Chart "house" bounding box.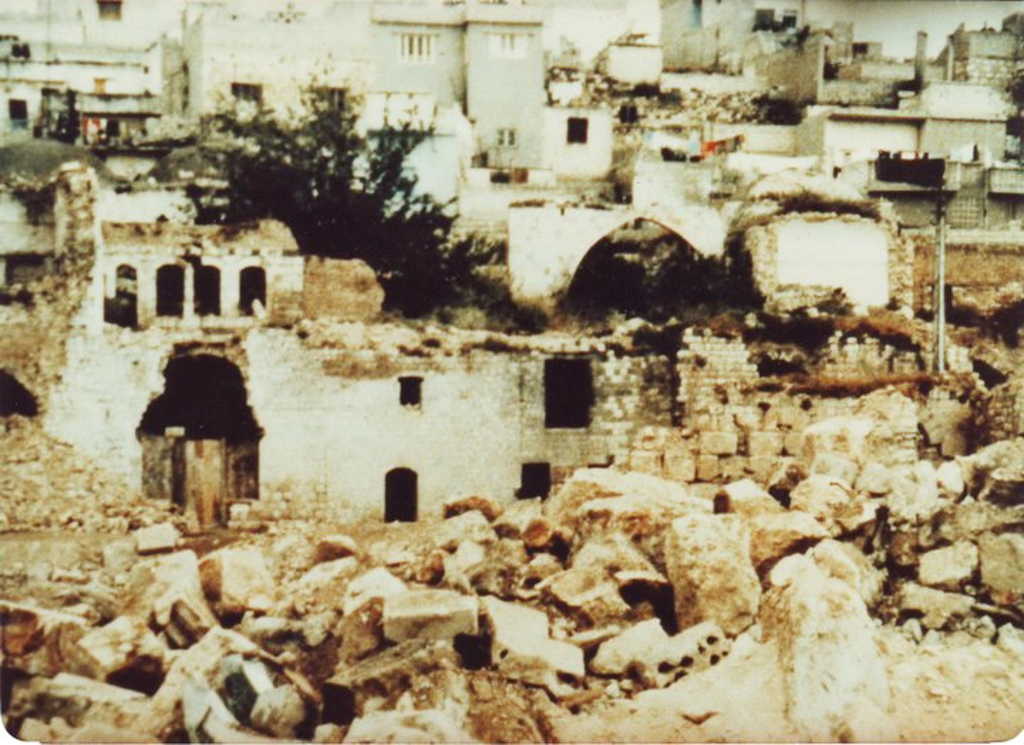
Charted: 191:0:563:236.
